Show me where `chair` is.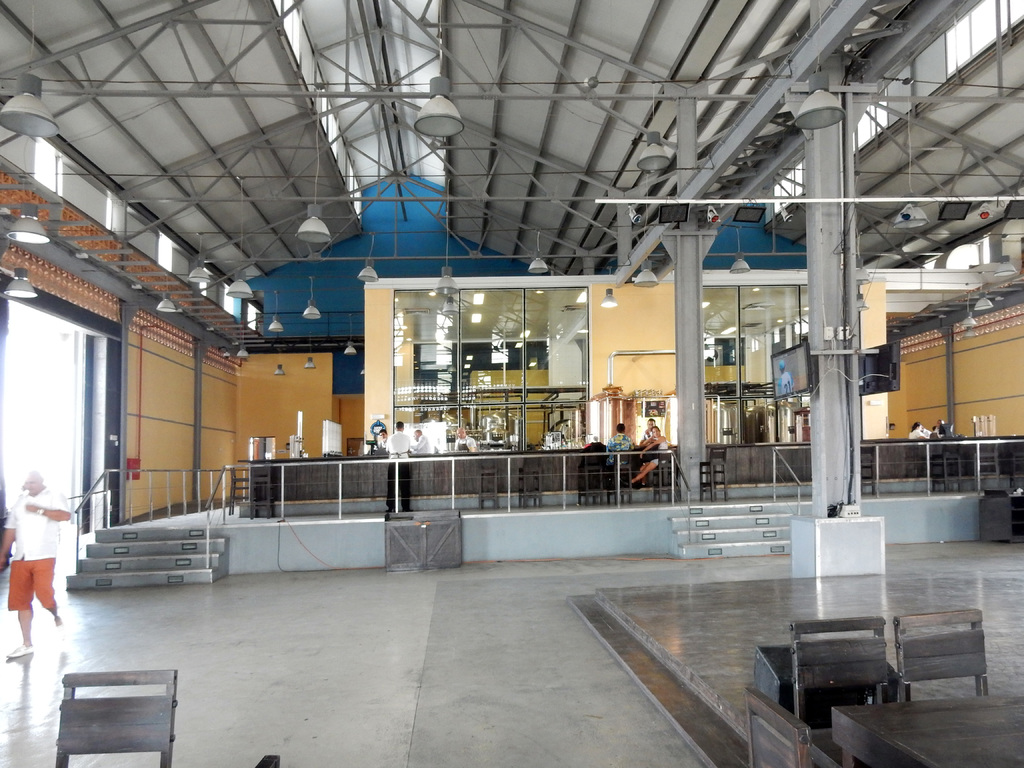
`chair` is at [578,452,604,505].
